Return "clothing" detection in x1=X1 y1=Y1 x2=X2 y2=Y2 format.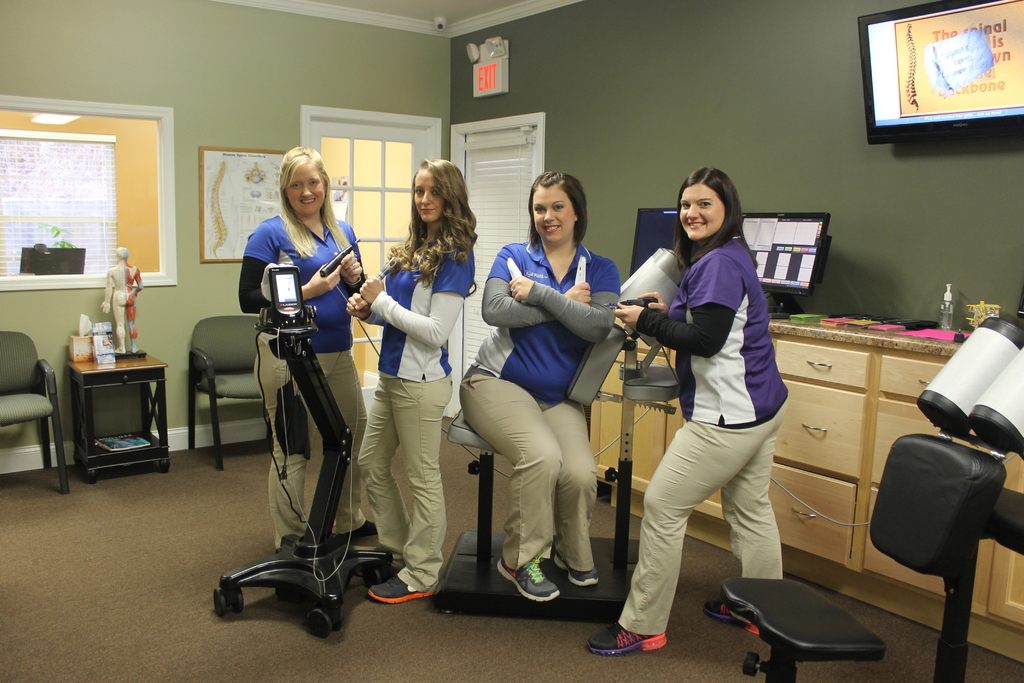
x1=239 y1=209 x2=366 y2=550.
